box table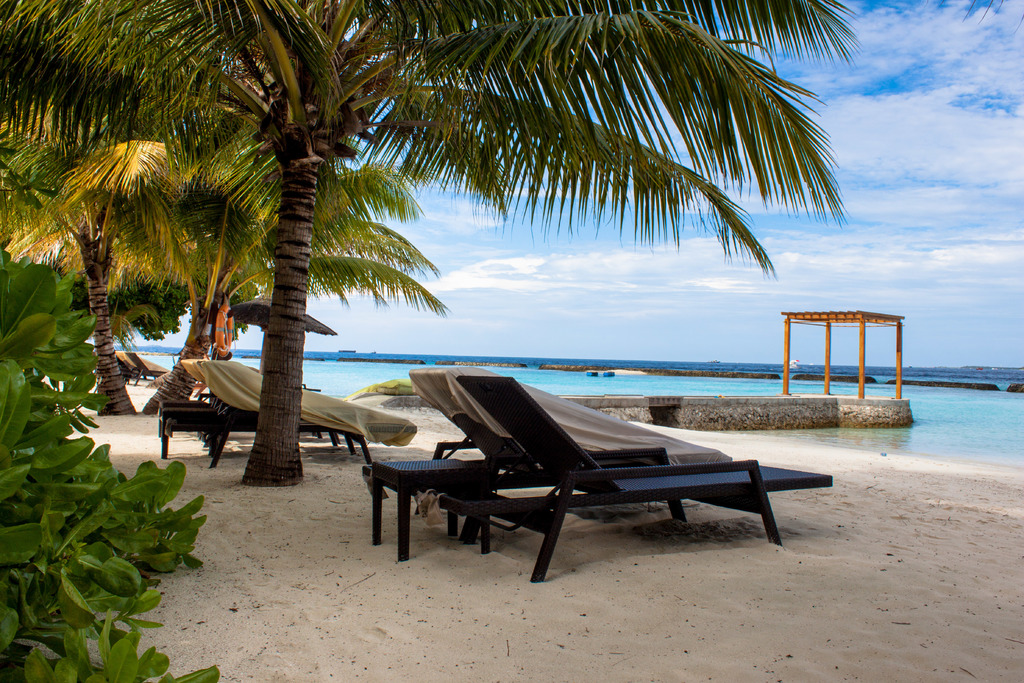
left=367, top=454, right=492, bottom=558
